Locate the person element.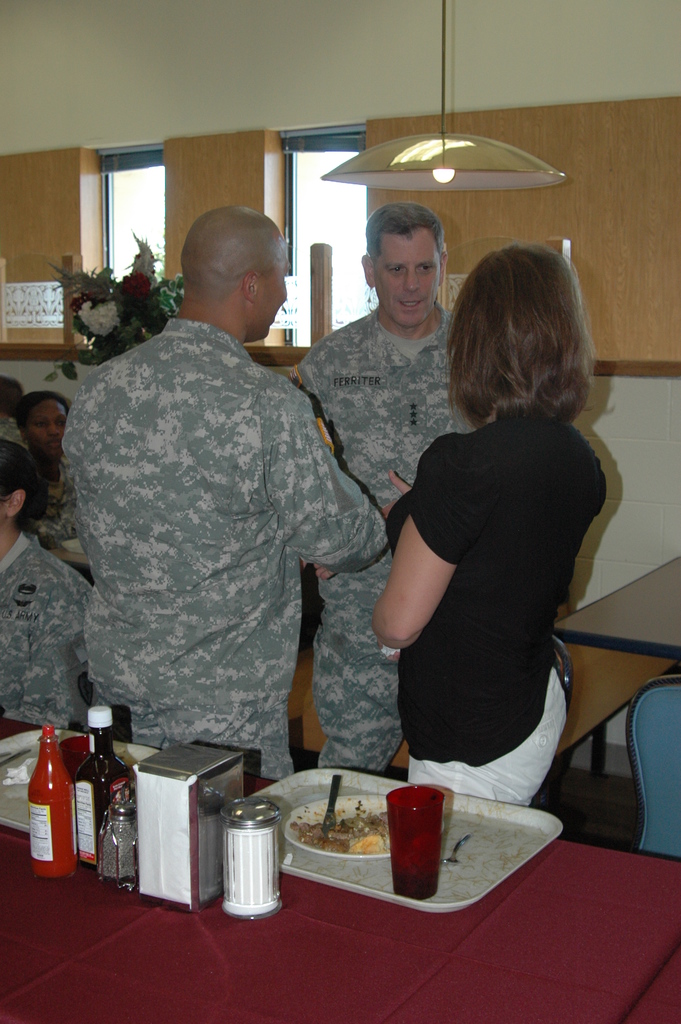
Element bbox: 56 191 391 840.
